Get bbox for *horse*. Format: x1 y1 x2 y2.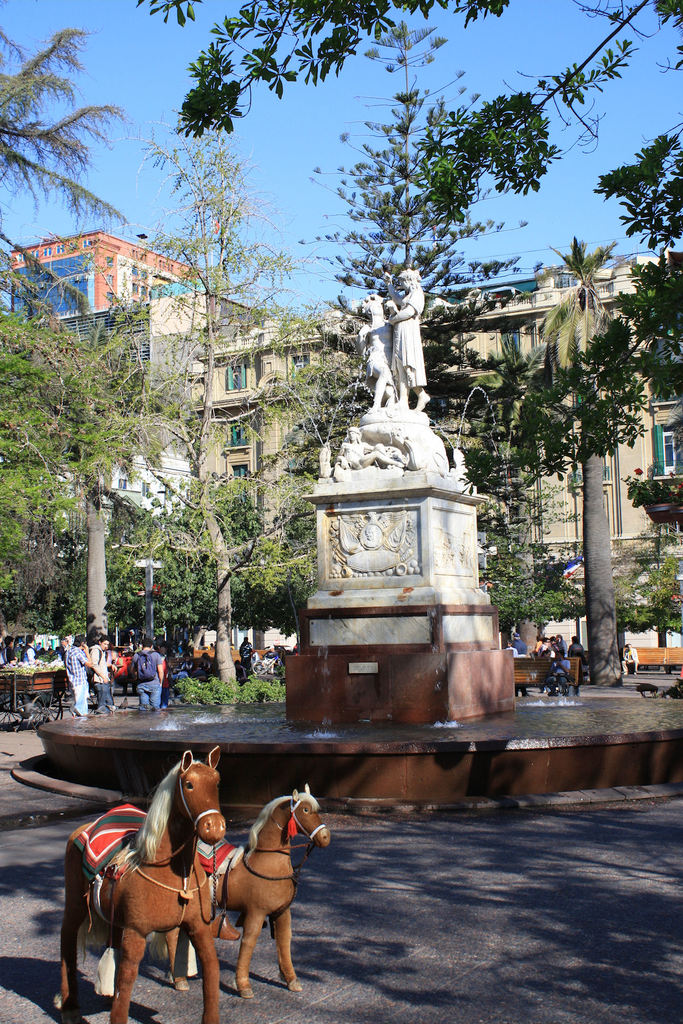
157 783 334 1003.
